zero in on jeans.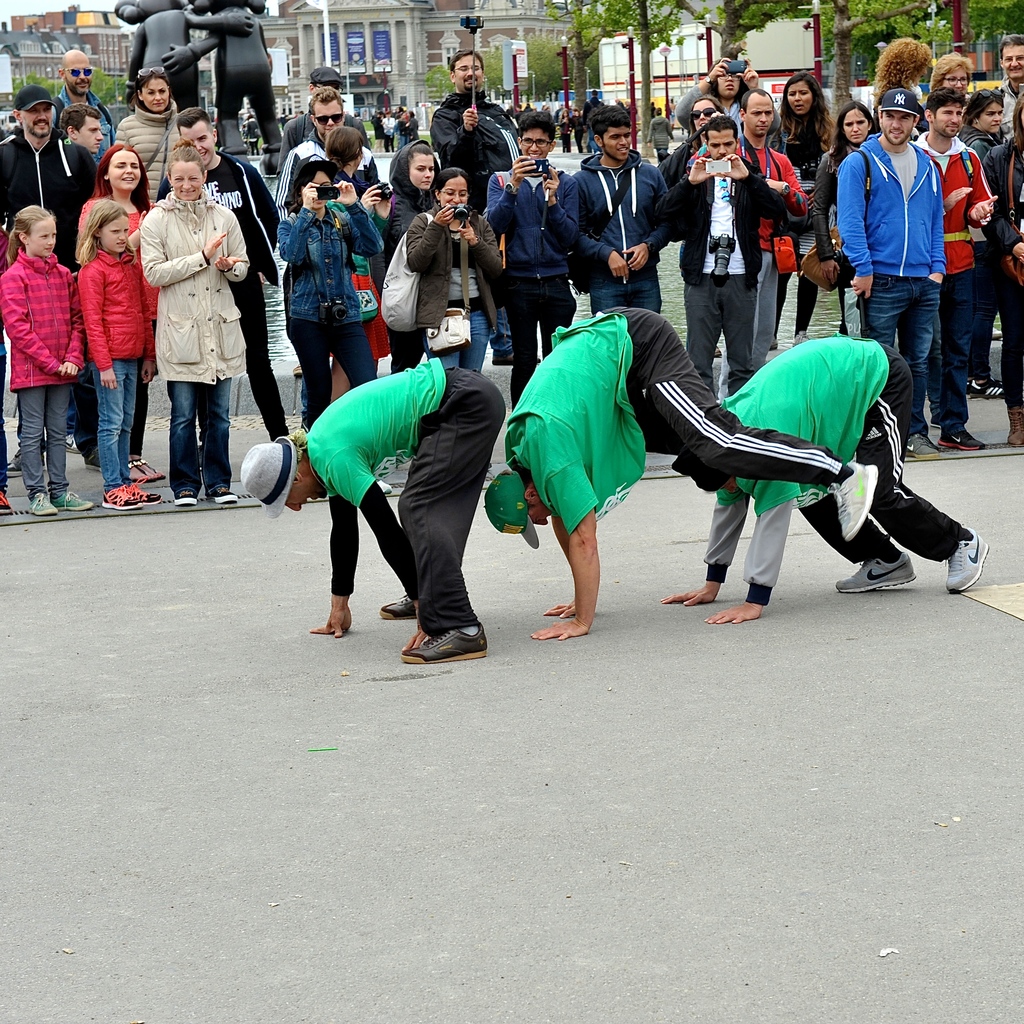
Zeroed in: bbox=[483, 284, 513, 352].
